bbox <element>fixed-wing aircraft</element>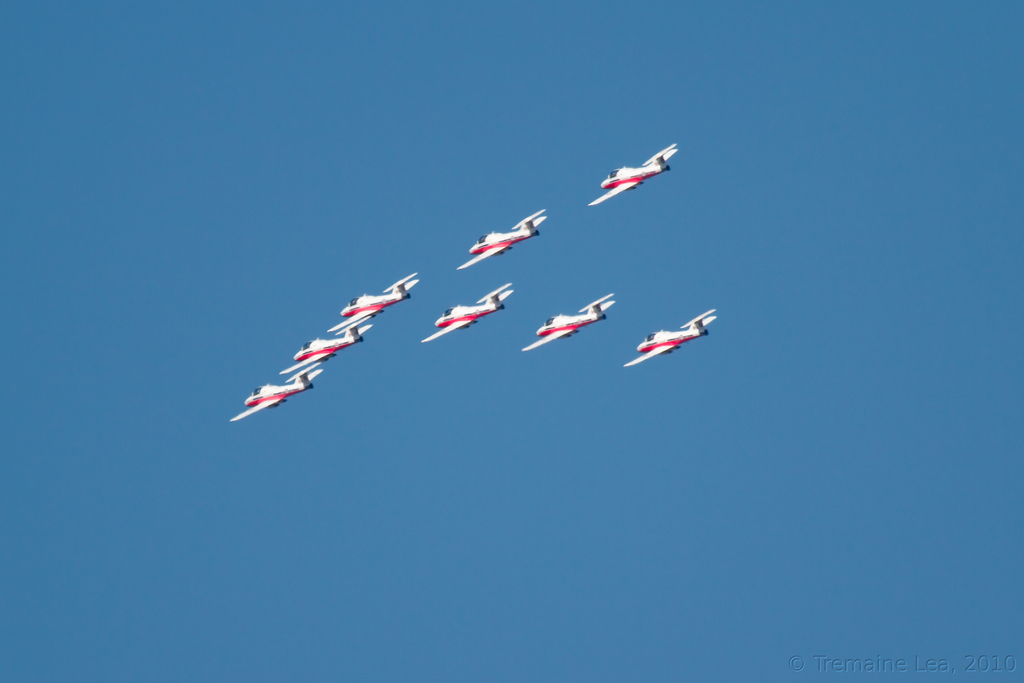
pyautogui.locateOnScreen(522, 292, 612, 347)
